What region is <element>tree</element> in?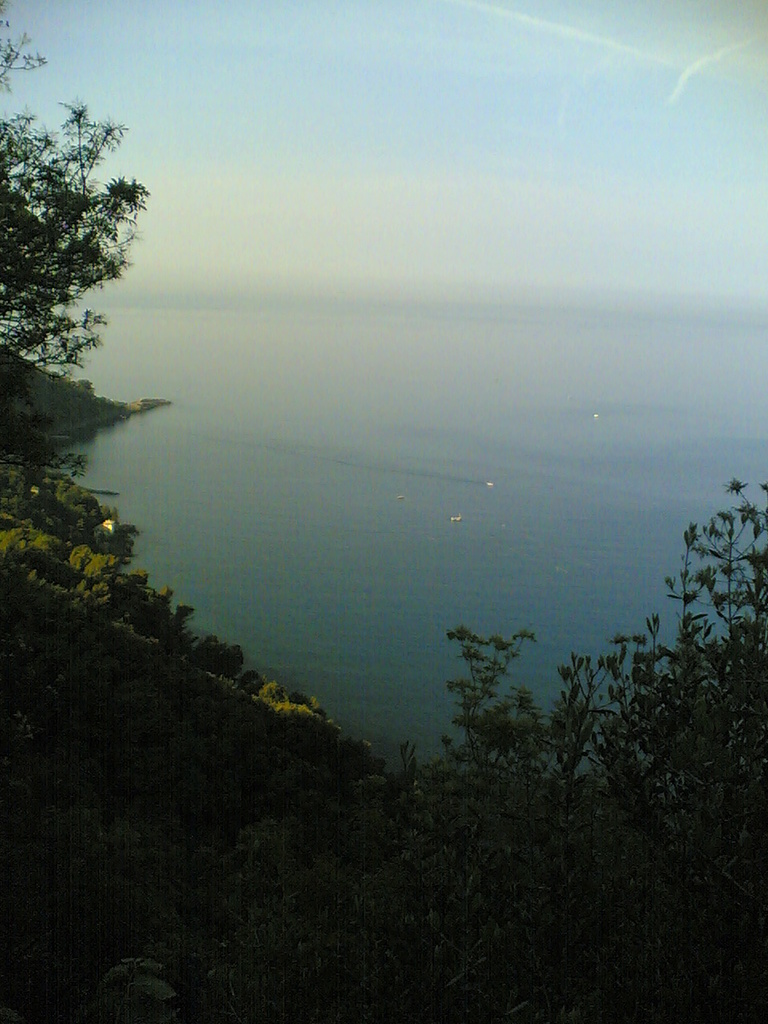
bbox(0, 3, 139, 378).
